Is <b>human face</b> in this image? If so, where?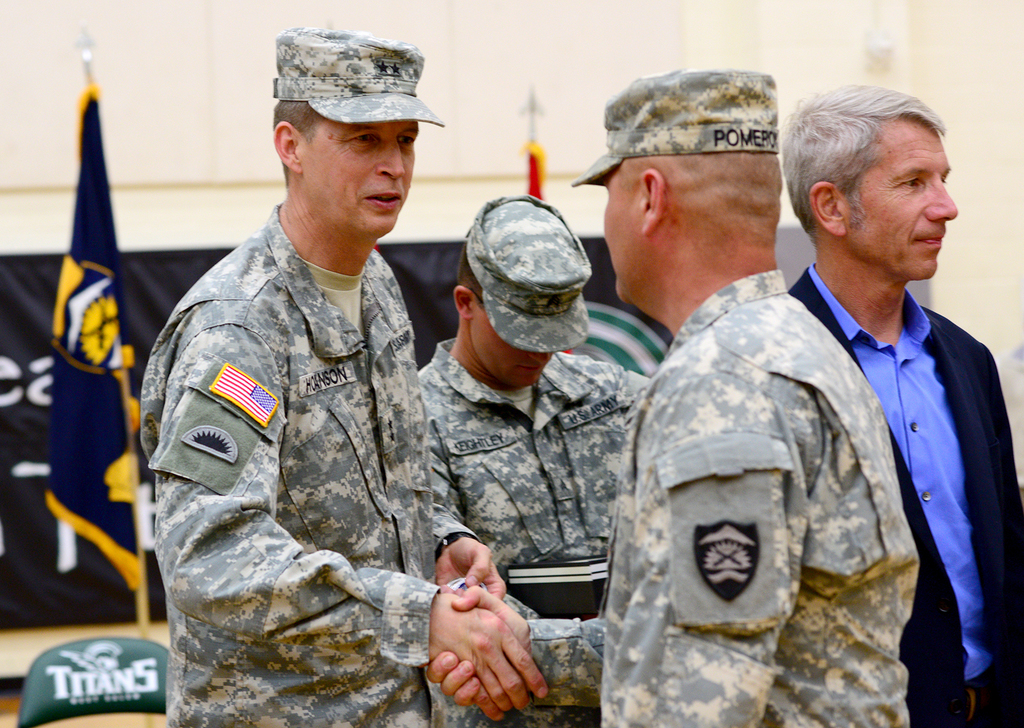
Yes, at bbox=(847, 112, 957, 276).
